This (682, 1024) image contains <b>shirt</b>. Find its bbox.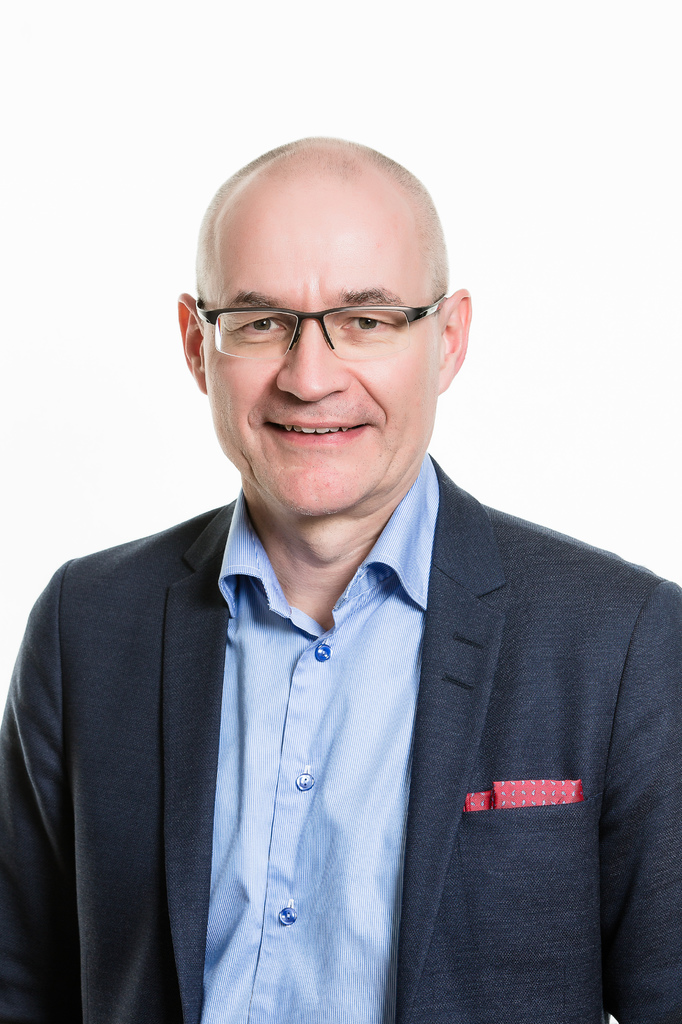
Rect(205, 450, 440, 1020).
